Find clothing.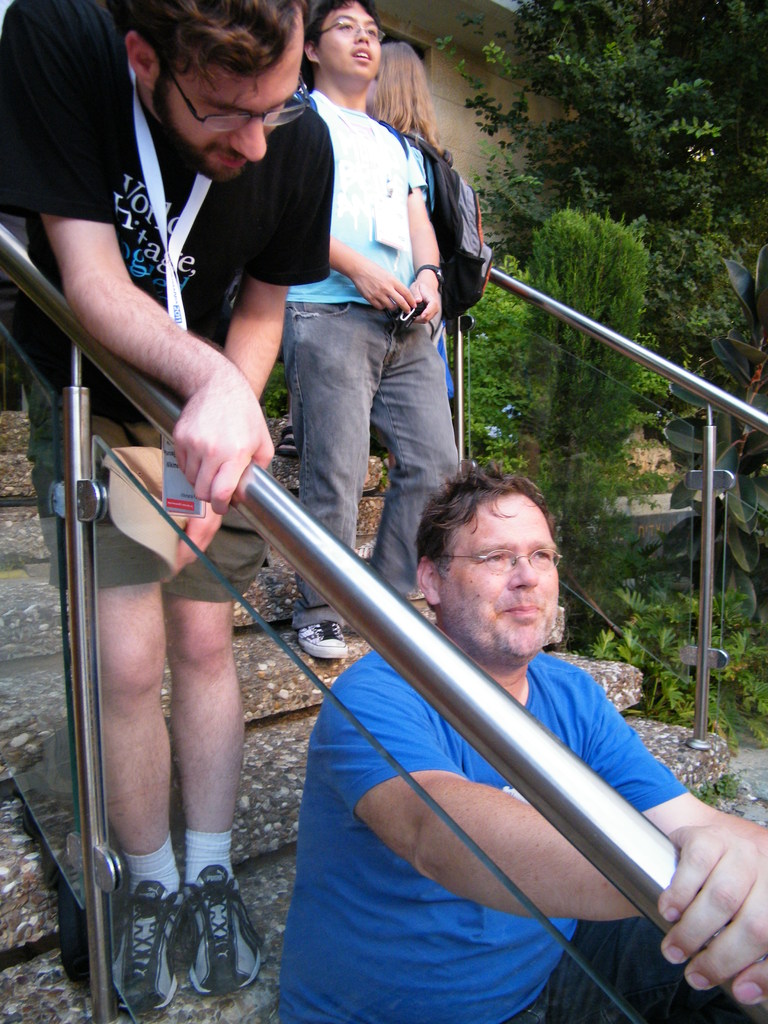
x1=397, y1=129, x2=460, y2=400.
